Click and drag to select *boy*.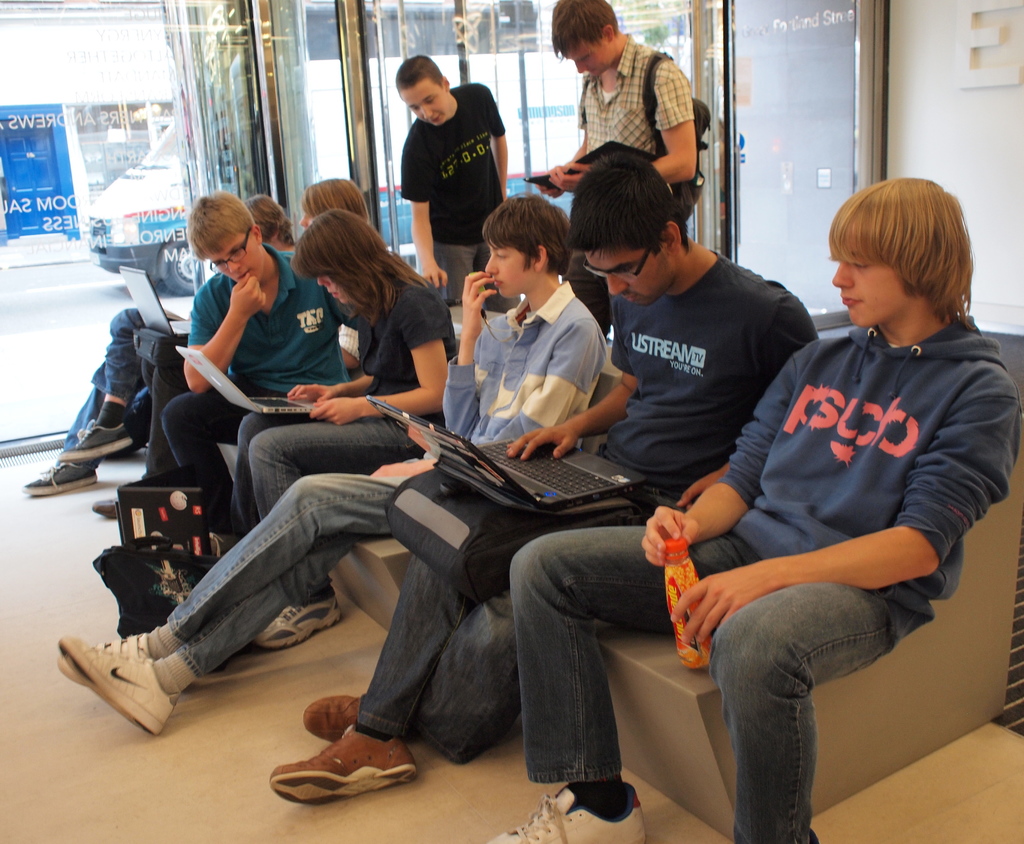
Selection: 400,51,510,305.
